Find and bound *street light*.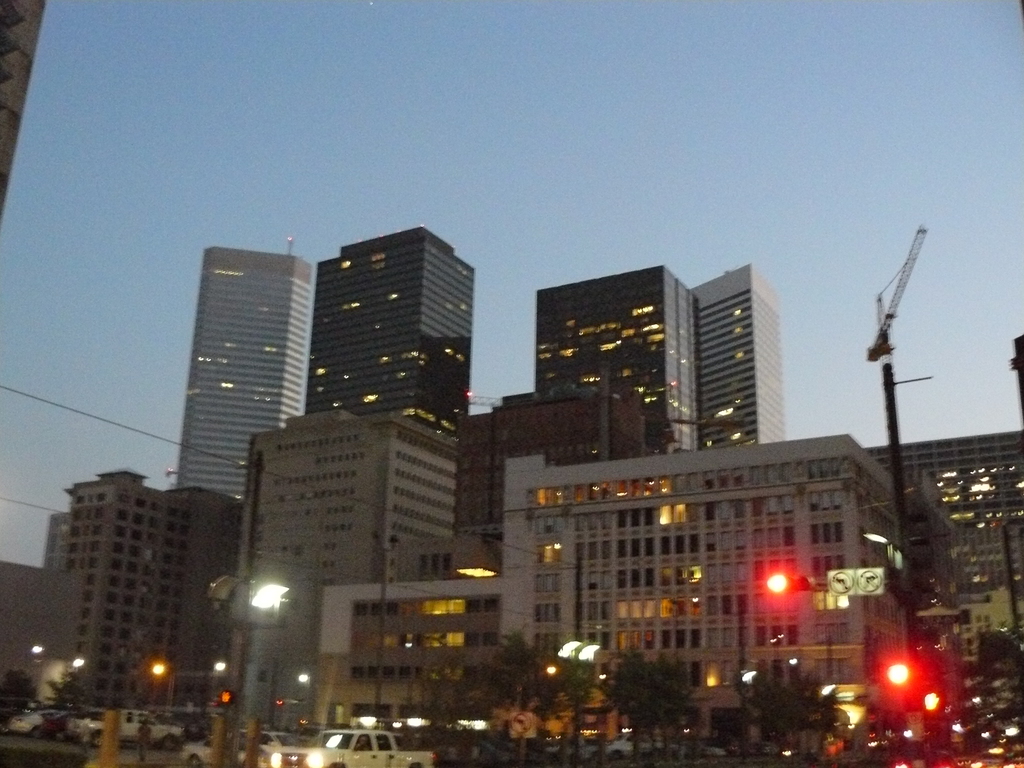
Bound: 863,528,904,557.
